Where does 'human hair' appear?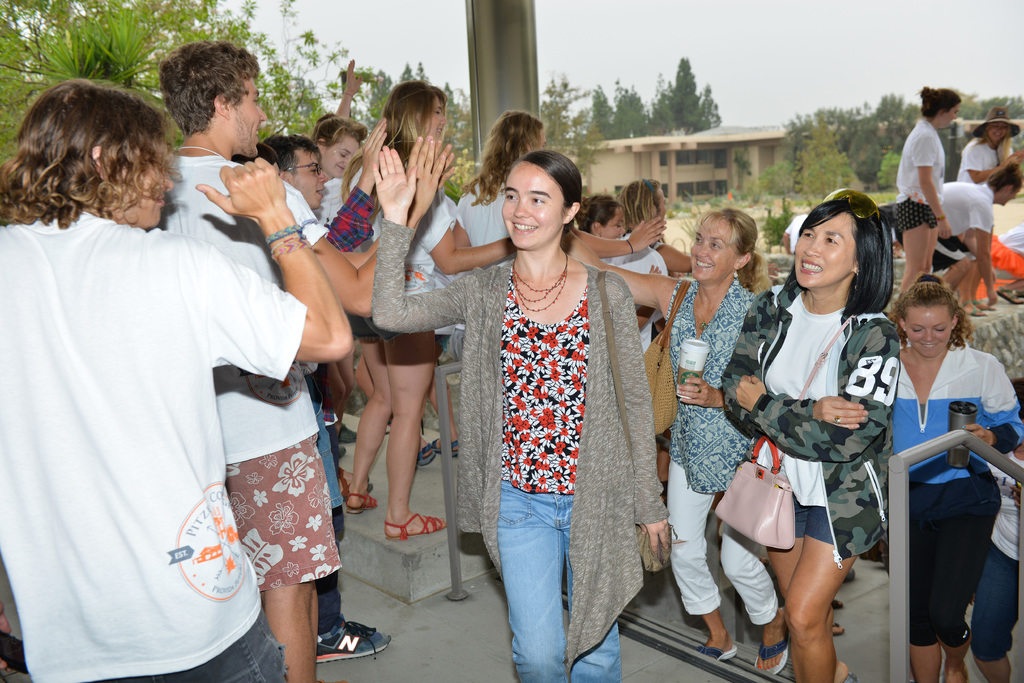
Appears at {"x1": 339, "y1": 82, "x2": 451, "y2": 201}.
